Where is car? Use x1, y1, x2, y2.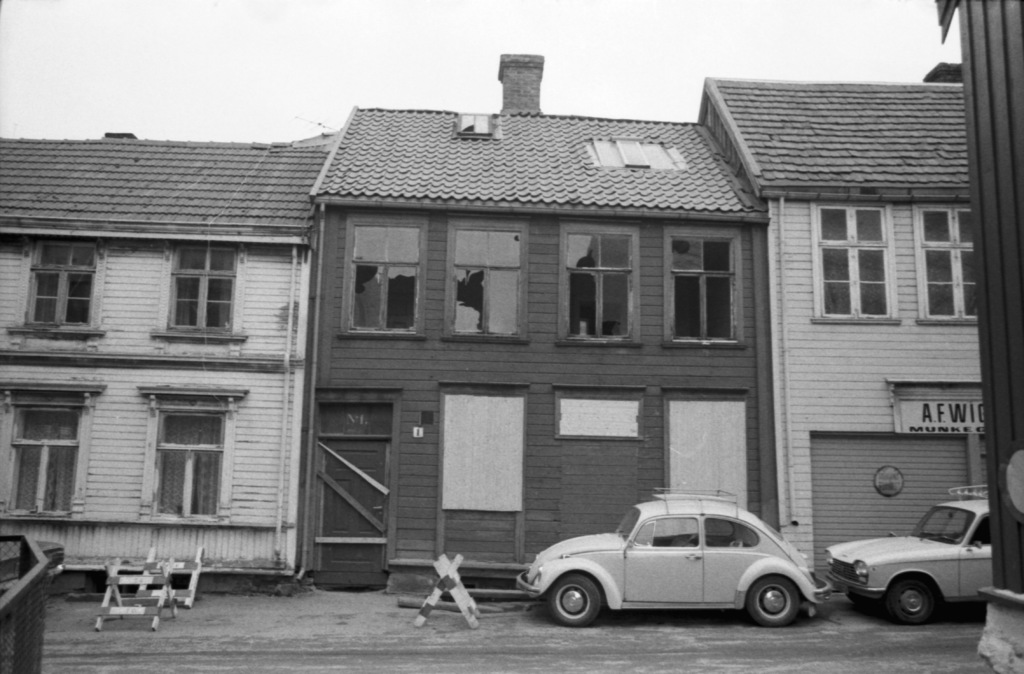
529, 501, 846, 636.
